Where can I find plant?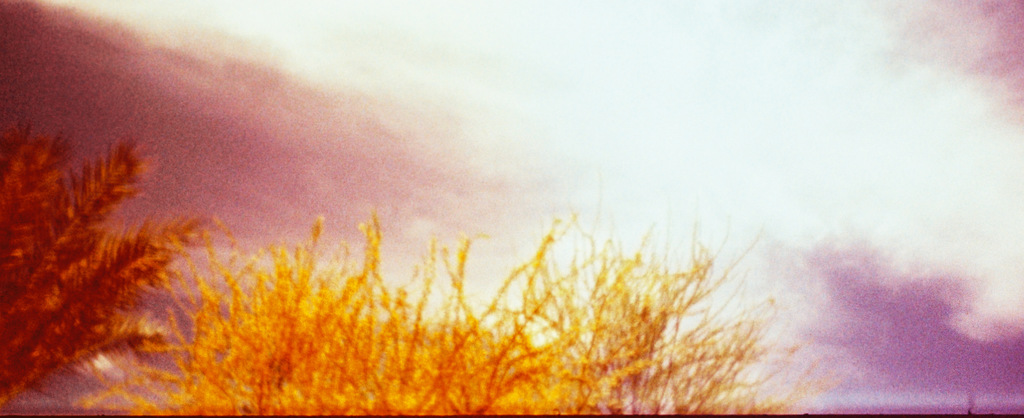
You can find it at {"left": 0, "top": 128, "right": 220, "bottom": 410}.
